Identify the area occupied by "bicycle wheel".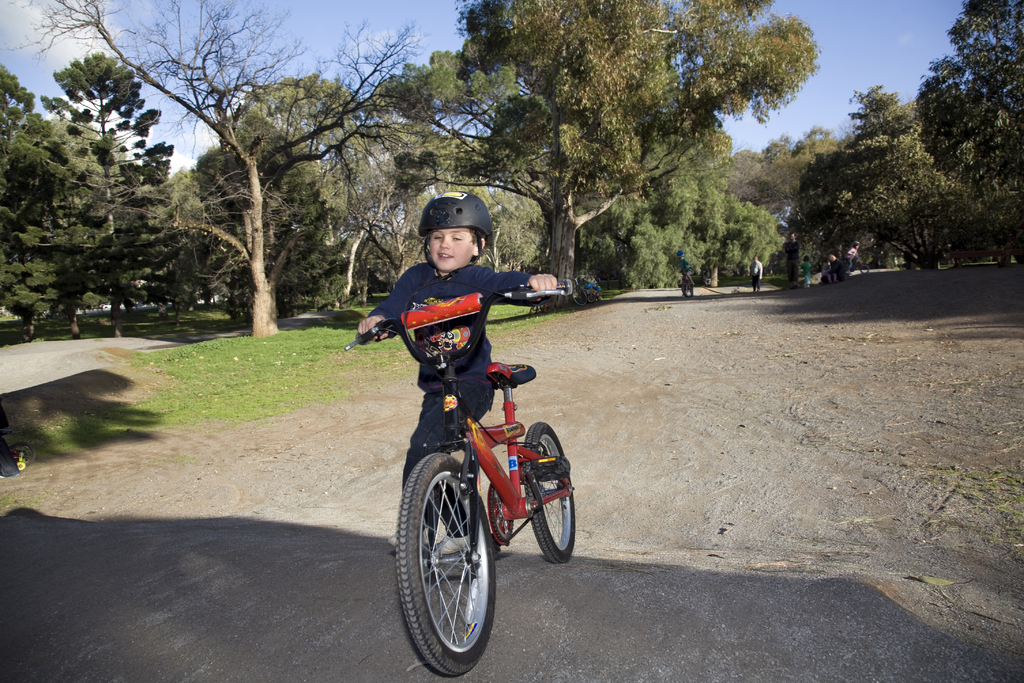
Area: Rect(681, 281, 695, 296).
